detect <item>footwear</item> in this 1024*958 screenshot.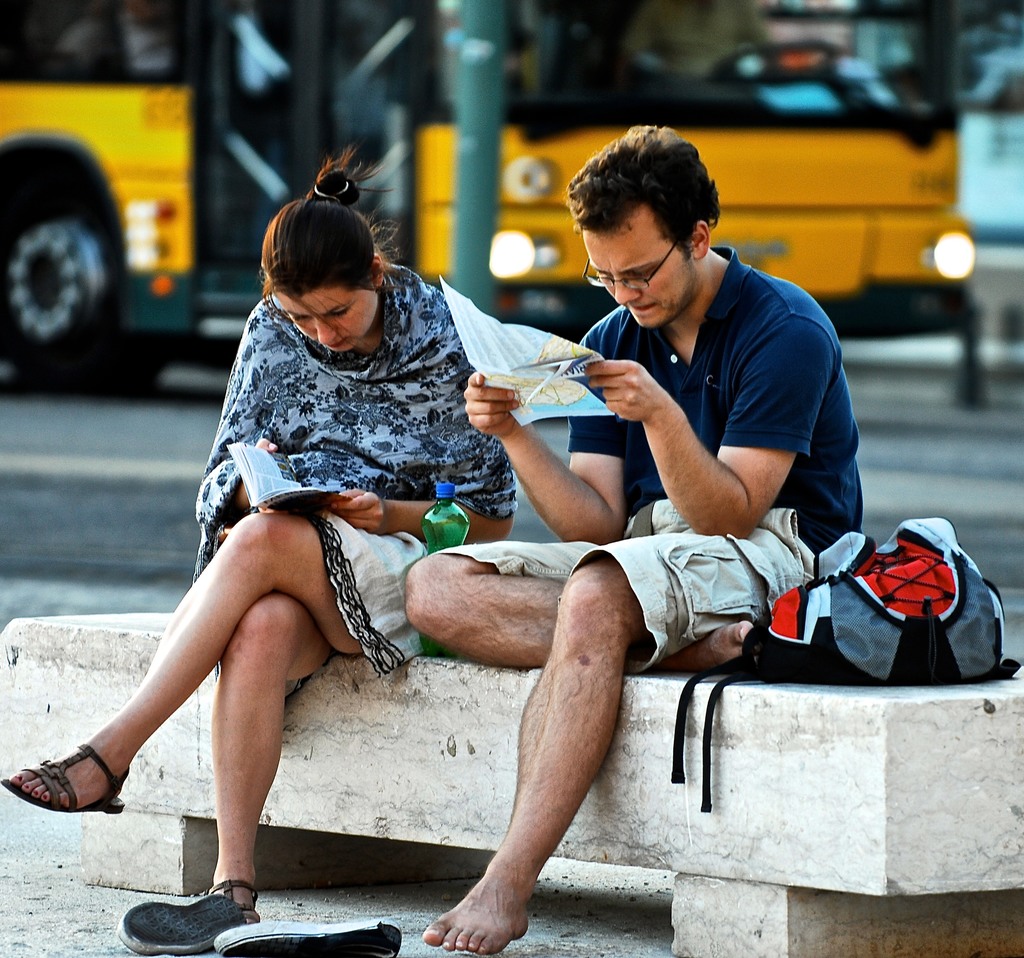
Detection: {"x1": 213, "y1": 918, "x2": 403, "y2": 957}.
